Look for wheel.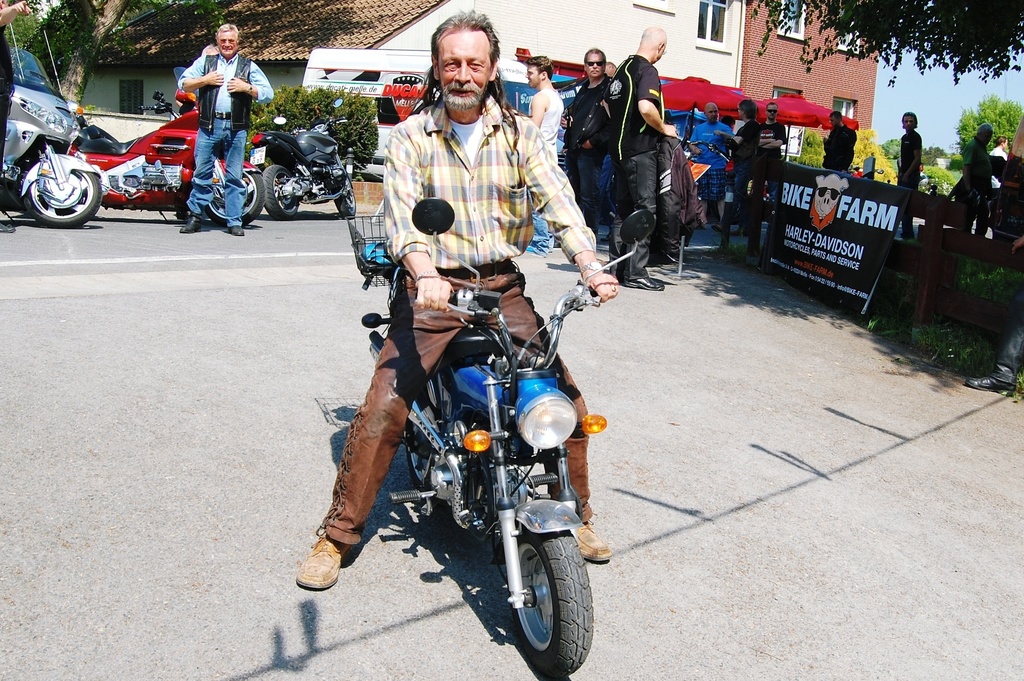
Found: (329,179,357,221).
